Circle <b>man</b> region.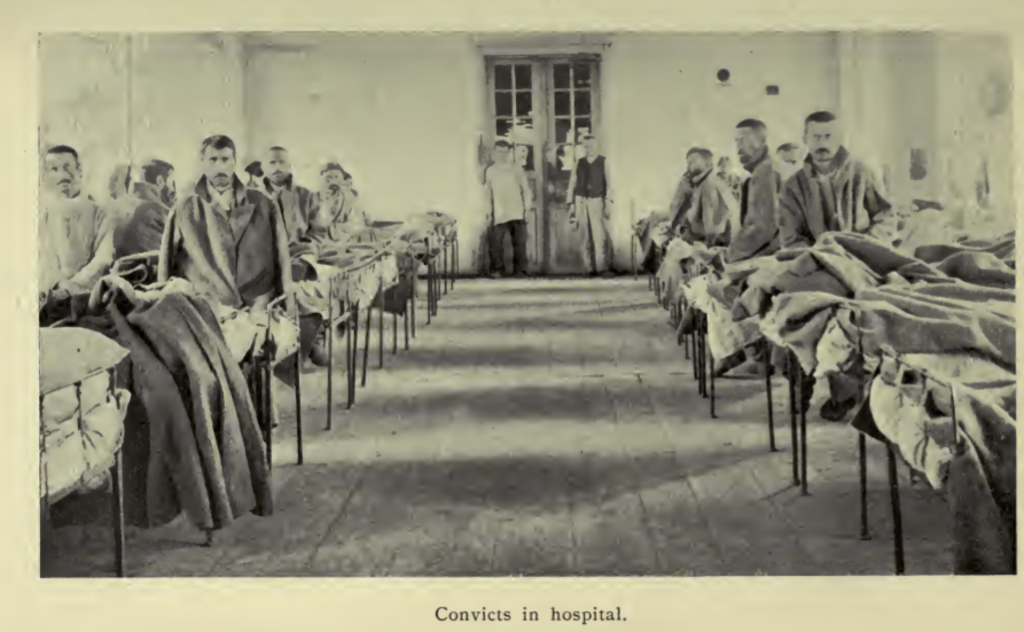
Region: select_region(480, 142, 533, 279).
